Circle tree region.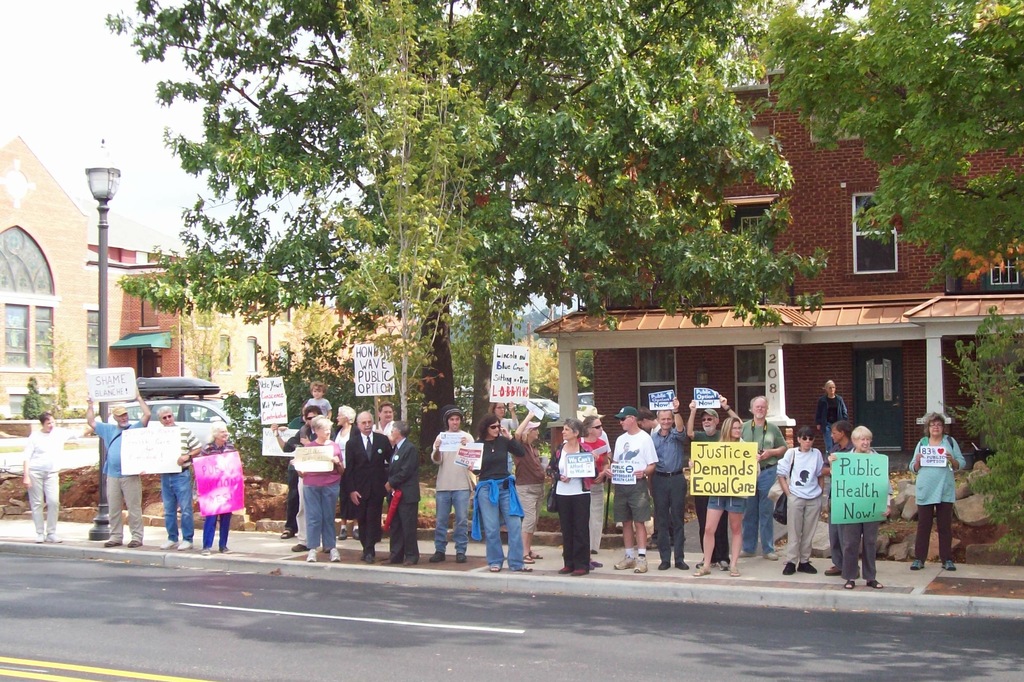
Region: detection(754, 0, 1023, 310).
